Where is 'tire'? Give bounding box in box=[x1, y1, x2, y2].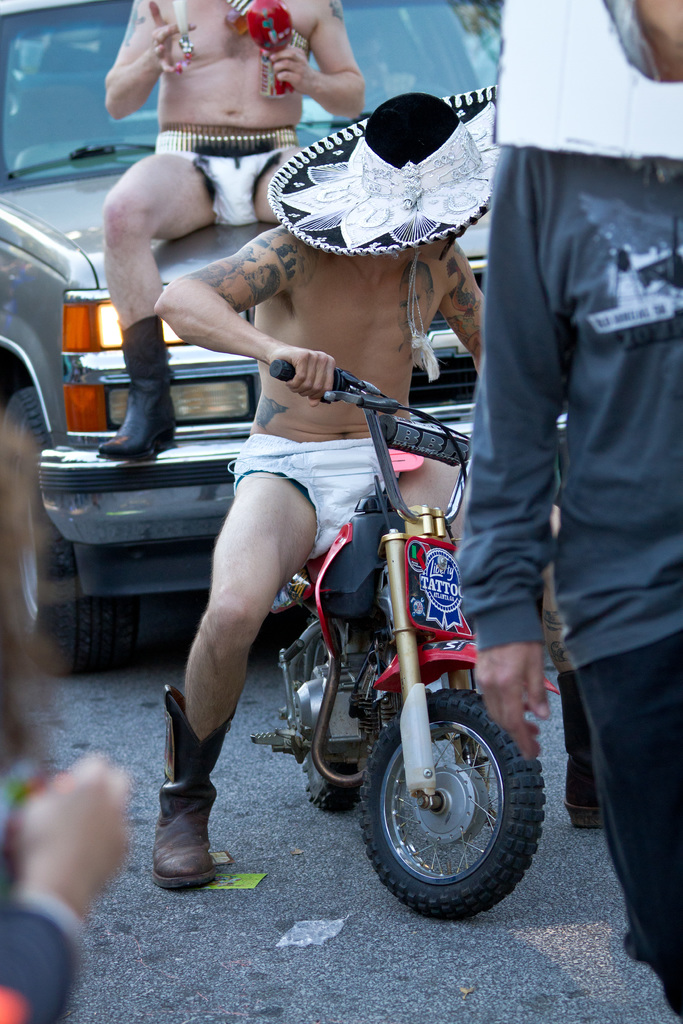
box=[0, 391, 144, 673].
